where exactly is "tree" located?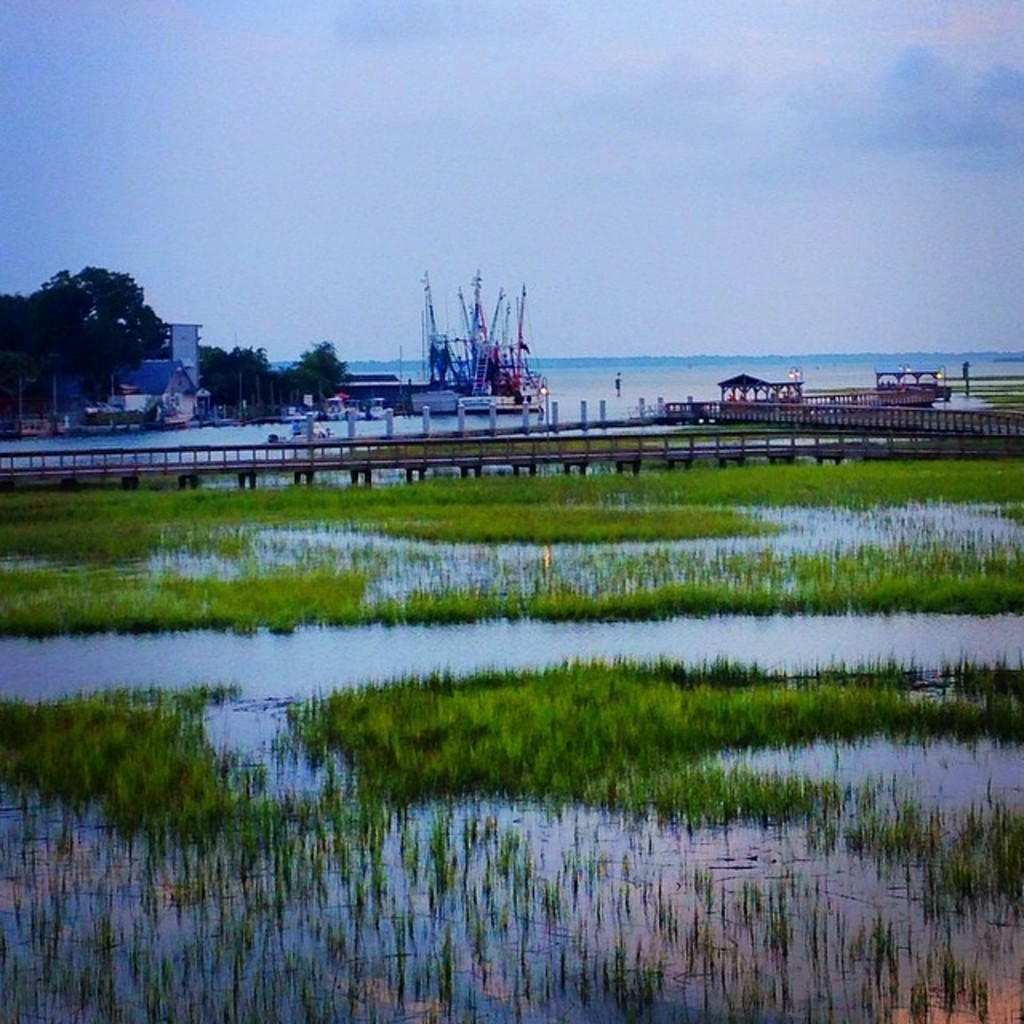
Its bounding box is rect(285, 334, 355, 398).
